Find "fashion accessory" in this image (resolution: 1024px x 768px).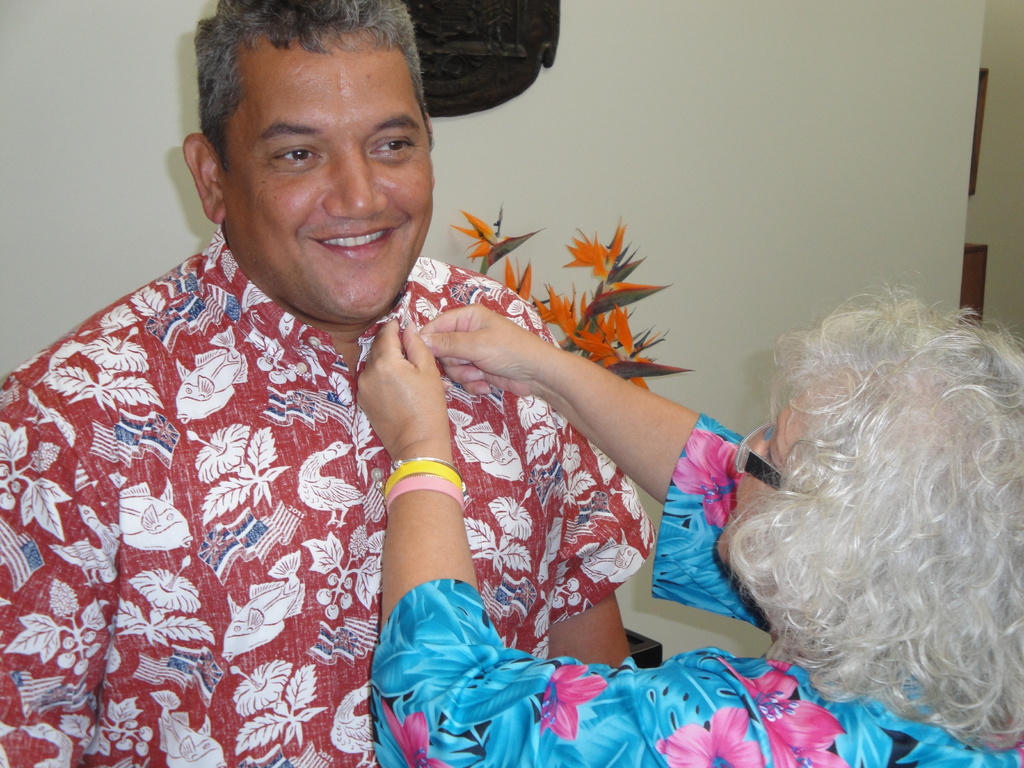
x1=397, y1=455, x2=463, y2=477.
